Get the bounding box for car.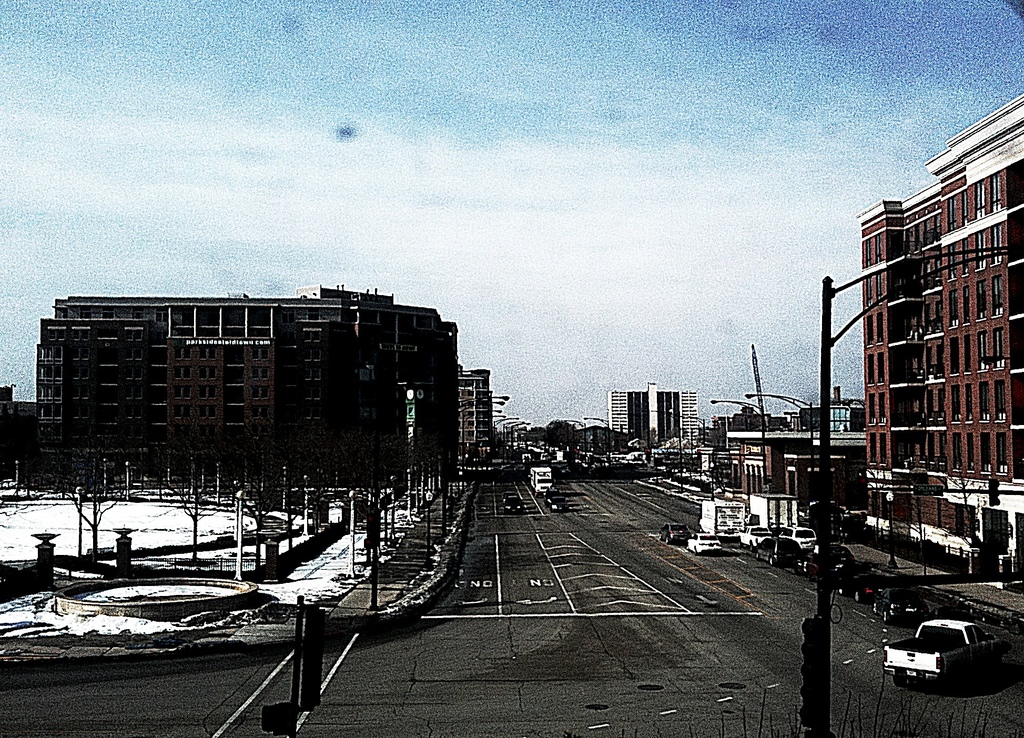
x1=870, y1=584, x2=929, y2=626.
